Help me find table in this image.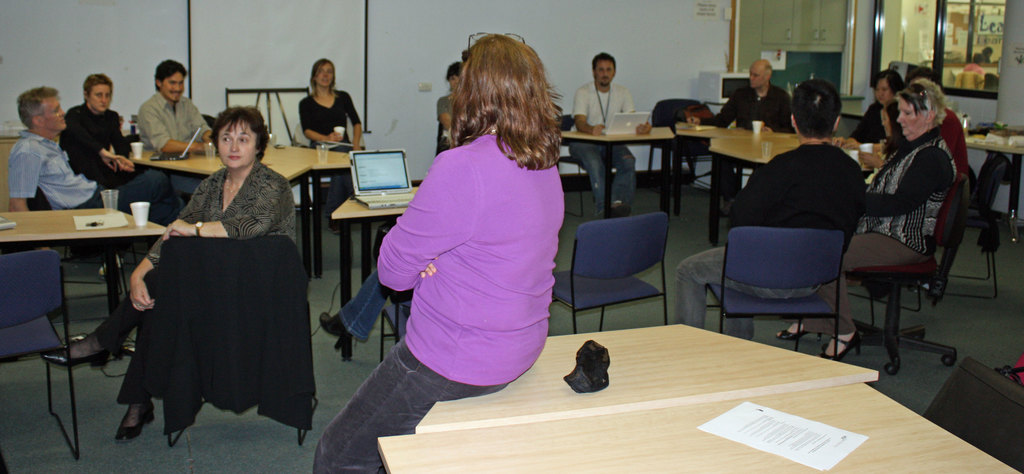
Found it: bbox=(4, 200, 170, 354).
